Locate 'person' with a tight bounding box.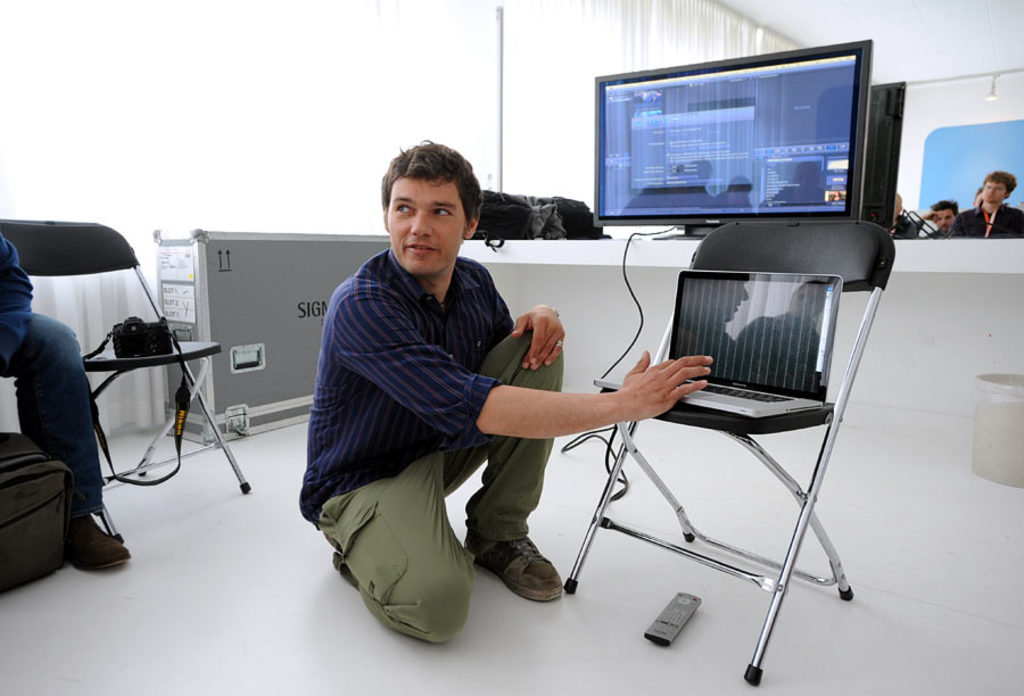
box=[316, 142, 611, 645].
